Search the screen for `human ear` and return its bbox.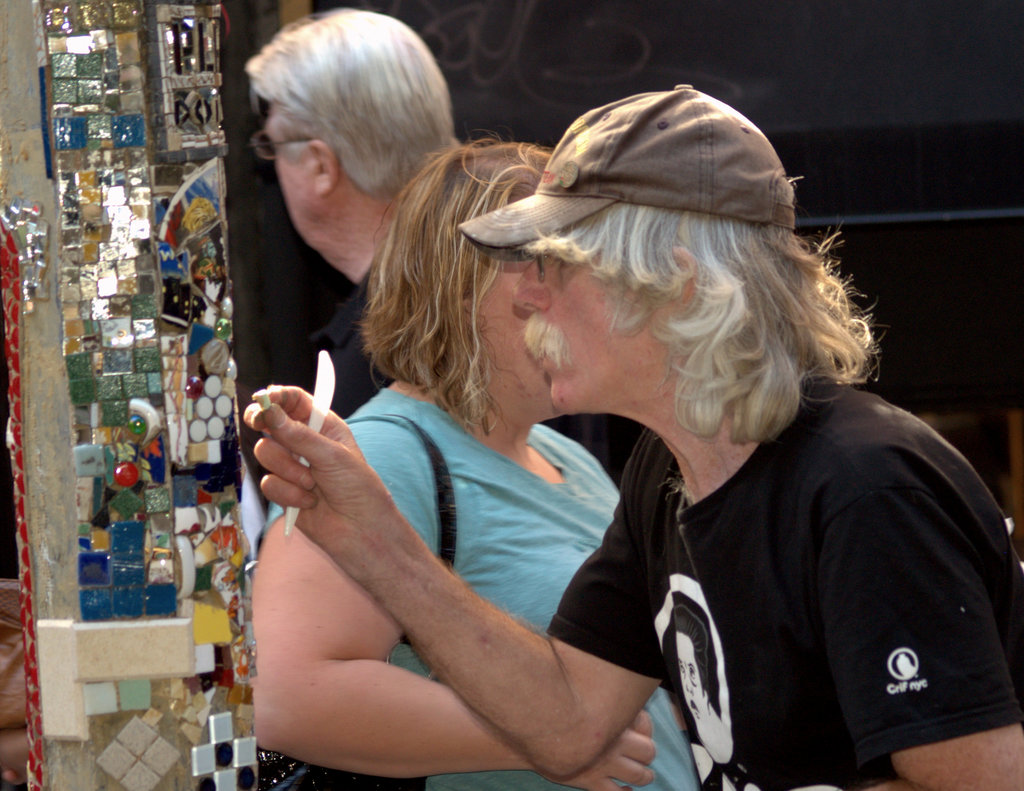
Found: BBox(668, 247, 699, 312).
